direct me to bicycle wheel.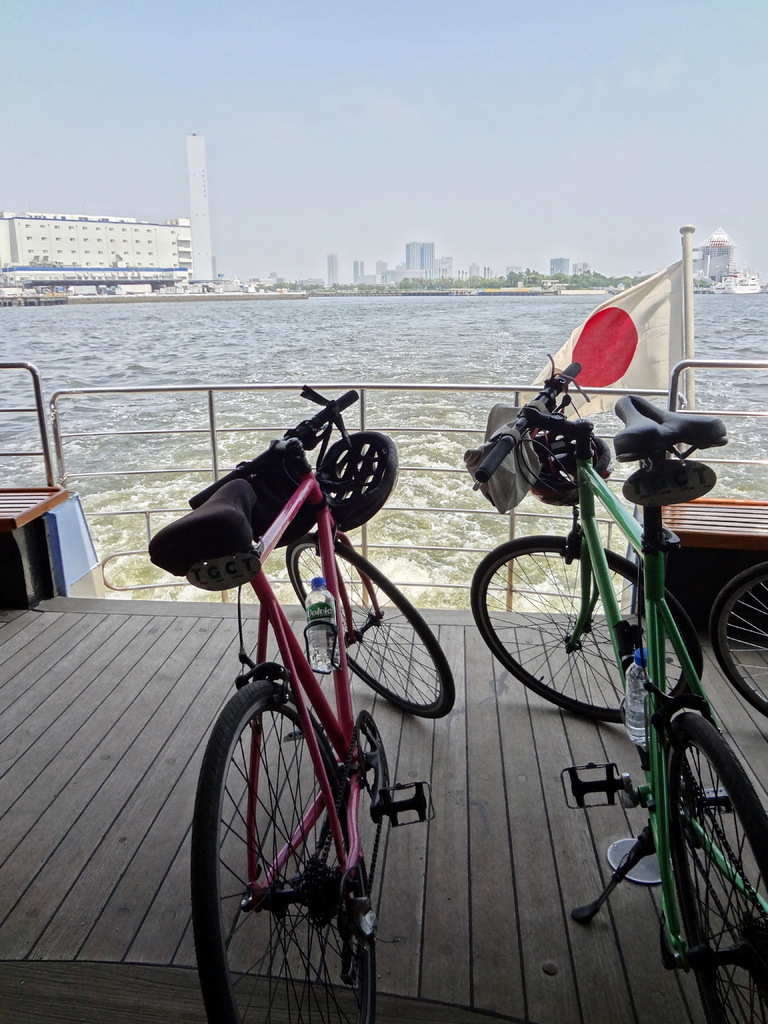
Direction: 286 531 452 722.
